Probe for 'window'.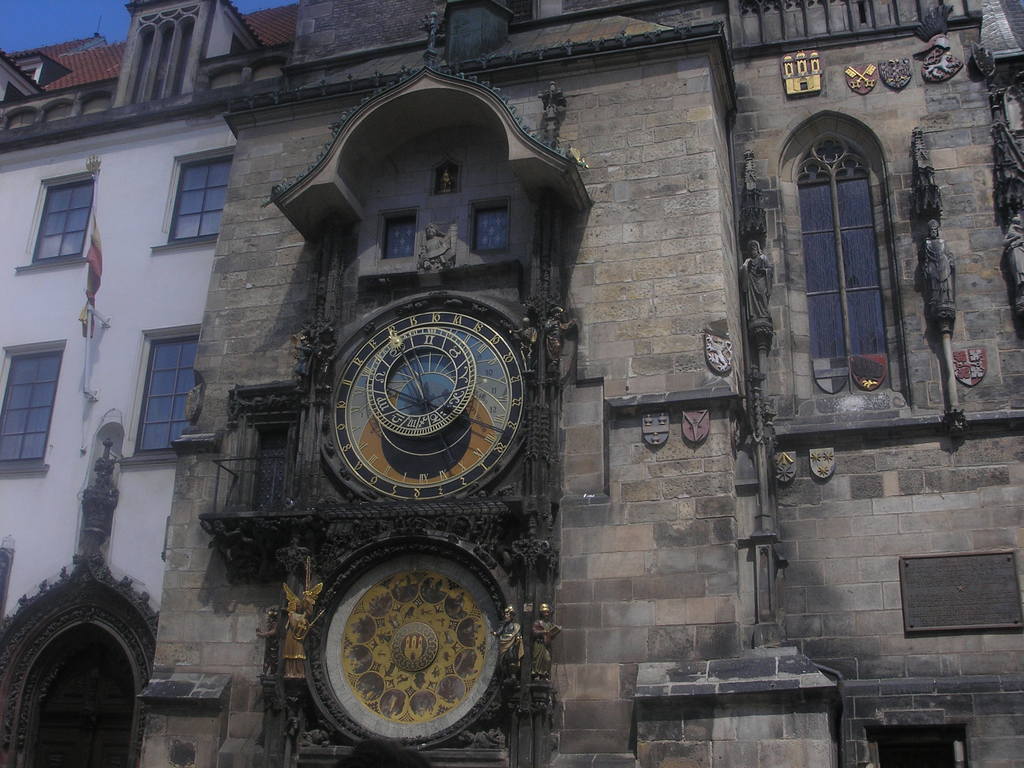
Probe result: BBox(145, 141, 232, 252).
